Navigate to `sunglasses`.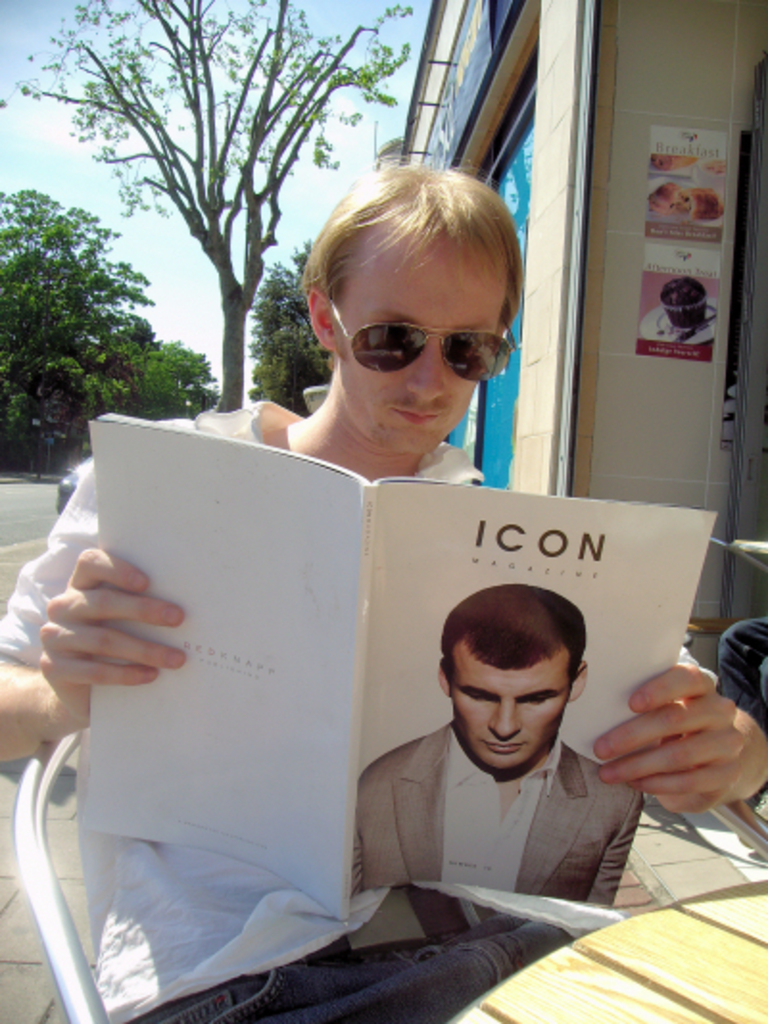
Navigation target: 332,300,518,386.
